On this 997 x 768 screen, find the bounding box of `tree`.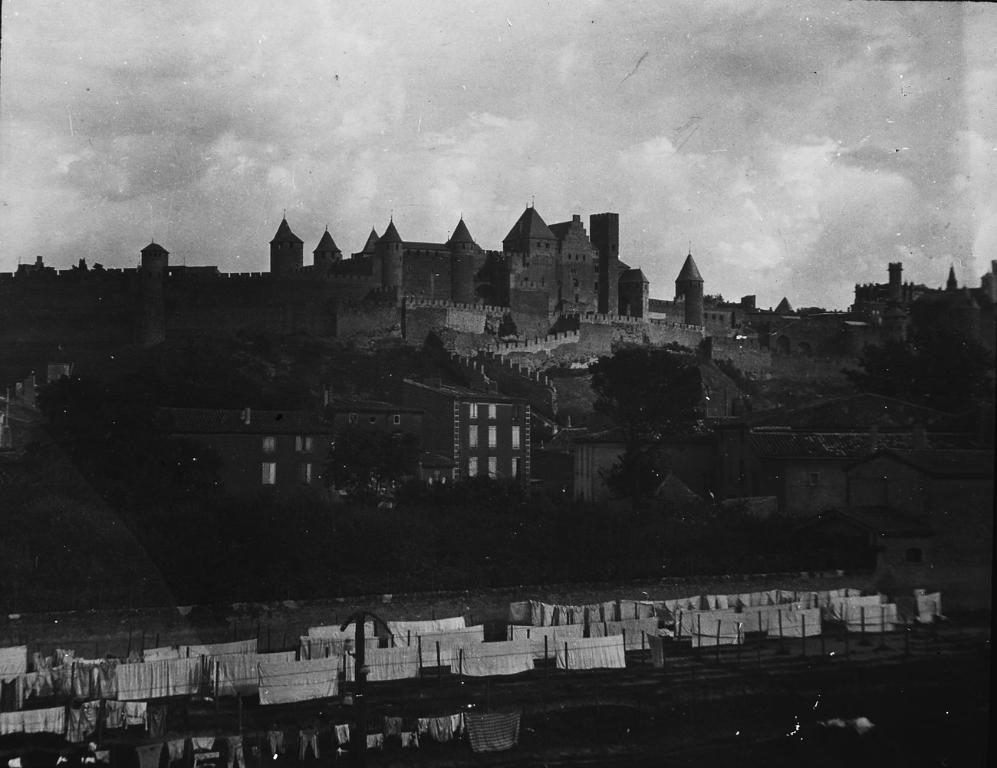
Bounding box: [844, 333, 992, 398].
